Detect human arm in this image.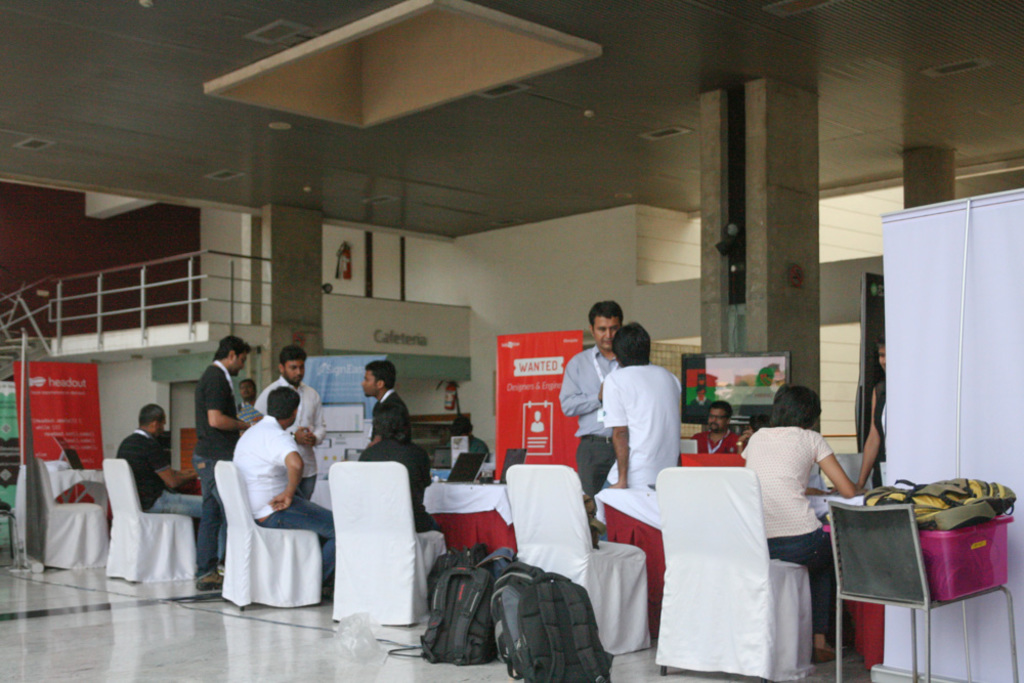
Detection: {"x1": 857, "y1": 393, "x2": 881, "y2": 488}.
